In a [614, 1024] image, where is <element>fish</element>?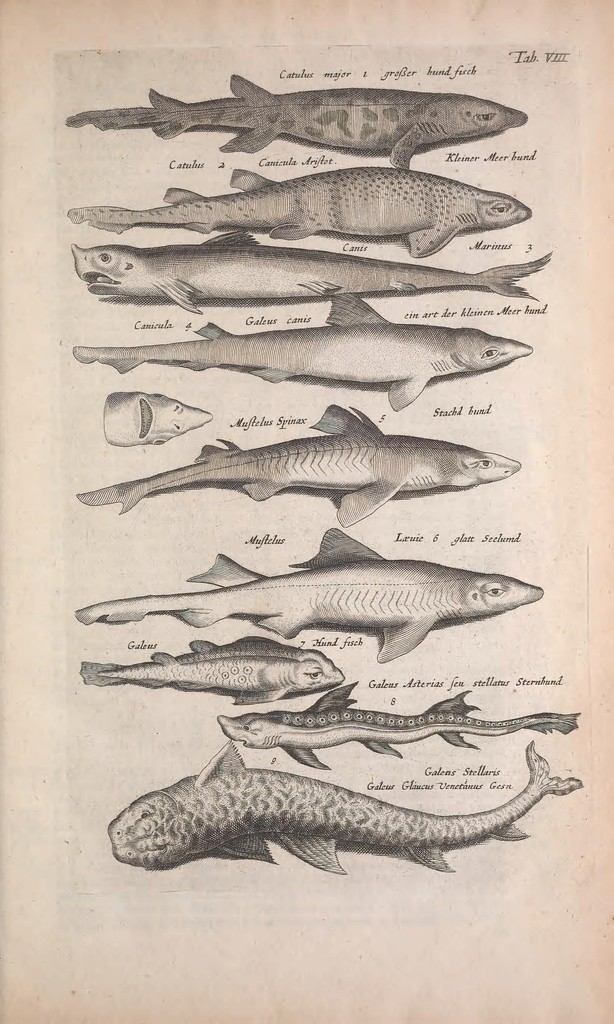
l=72, t=226, r=552, b=323.
